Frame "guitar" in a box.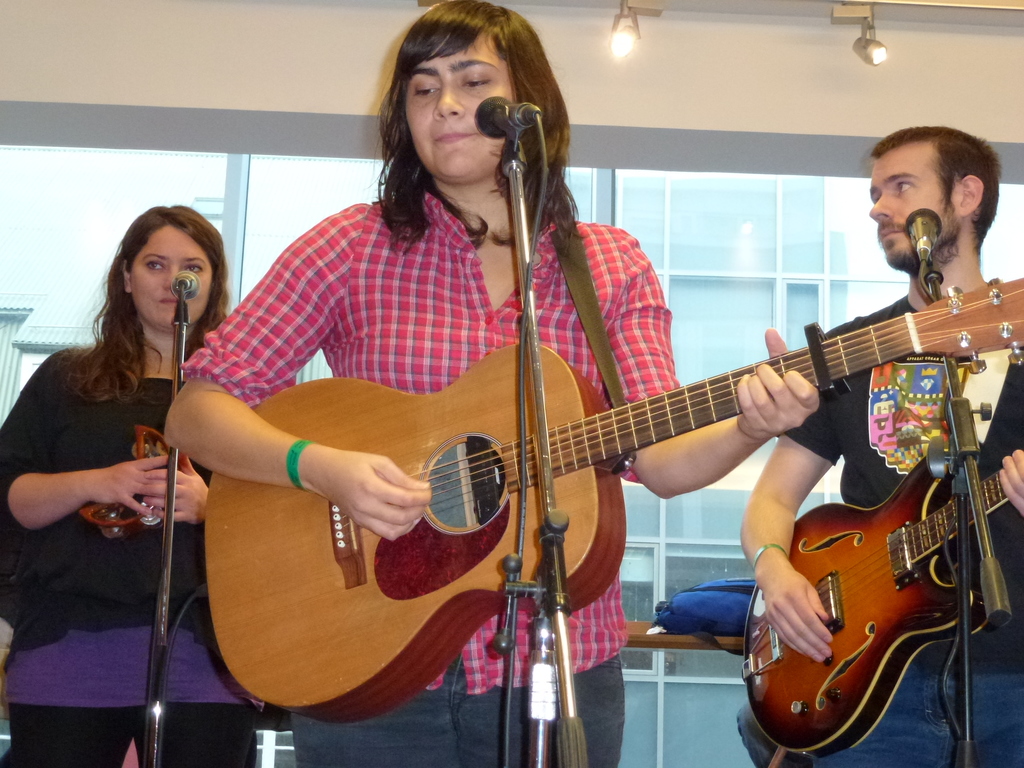
locate(739, 433, 1014, 757).
